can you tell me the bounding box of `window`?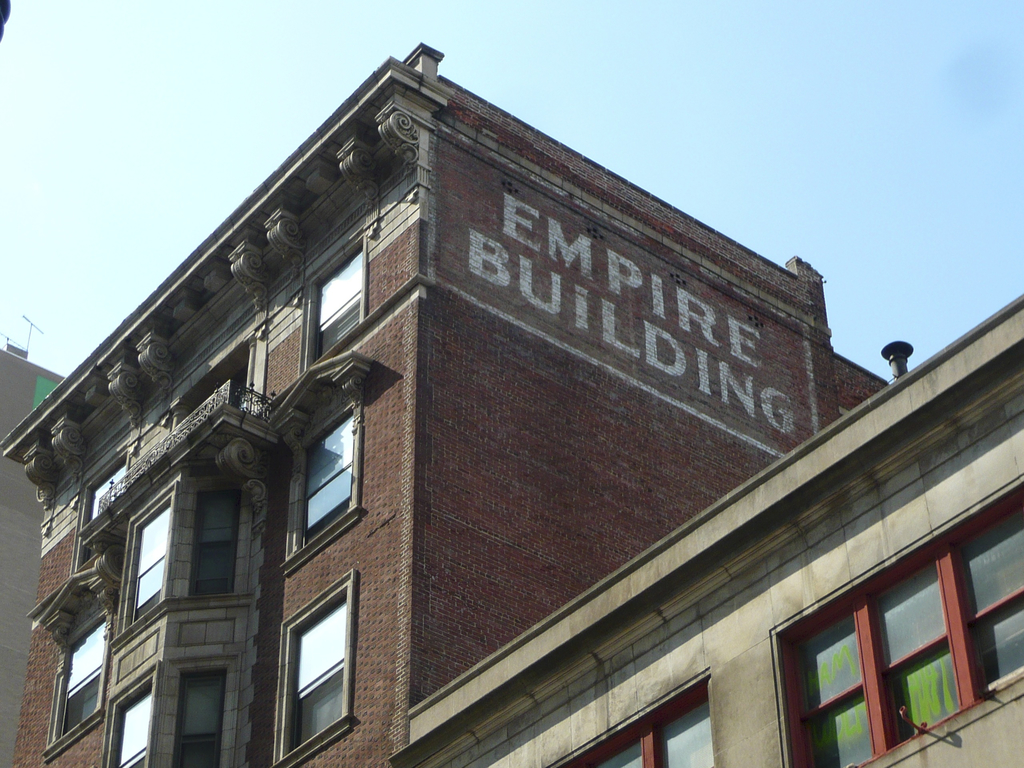
(588,701,718,767).
